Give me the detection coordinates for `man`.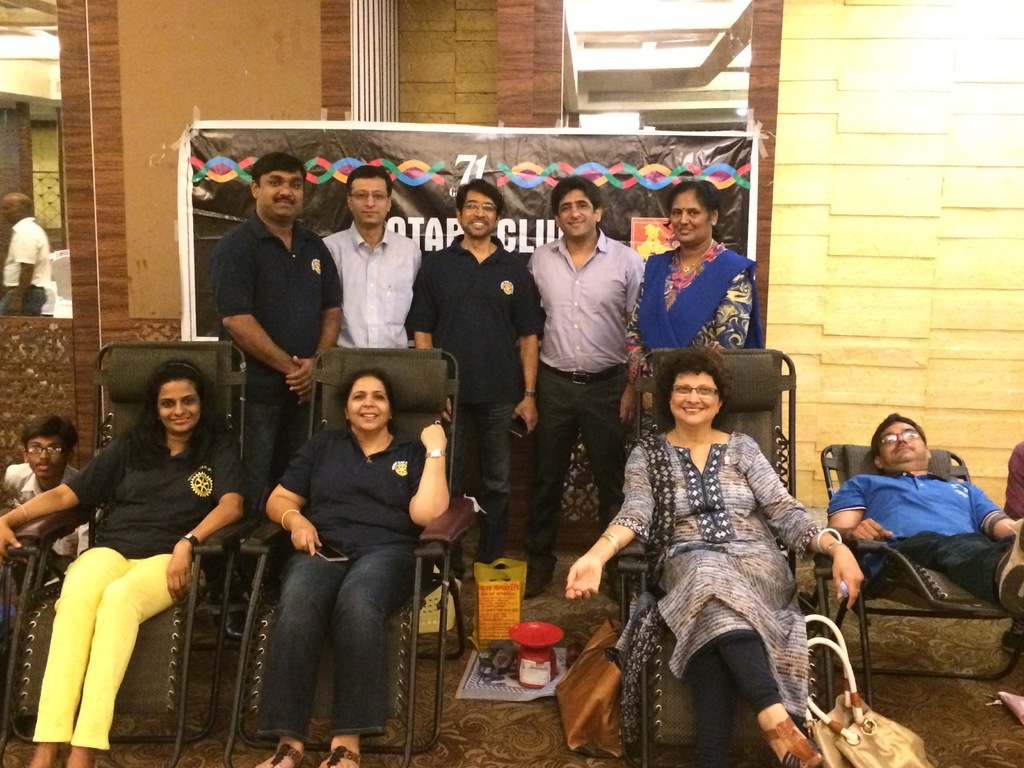
<region>312, 151, 412, 356</region>.
